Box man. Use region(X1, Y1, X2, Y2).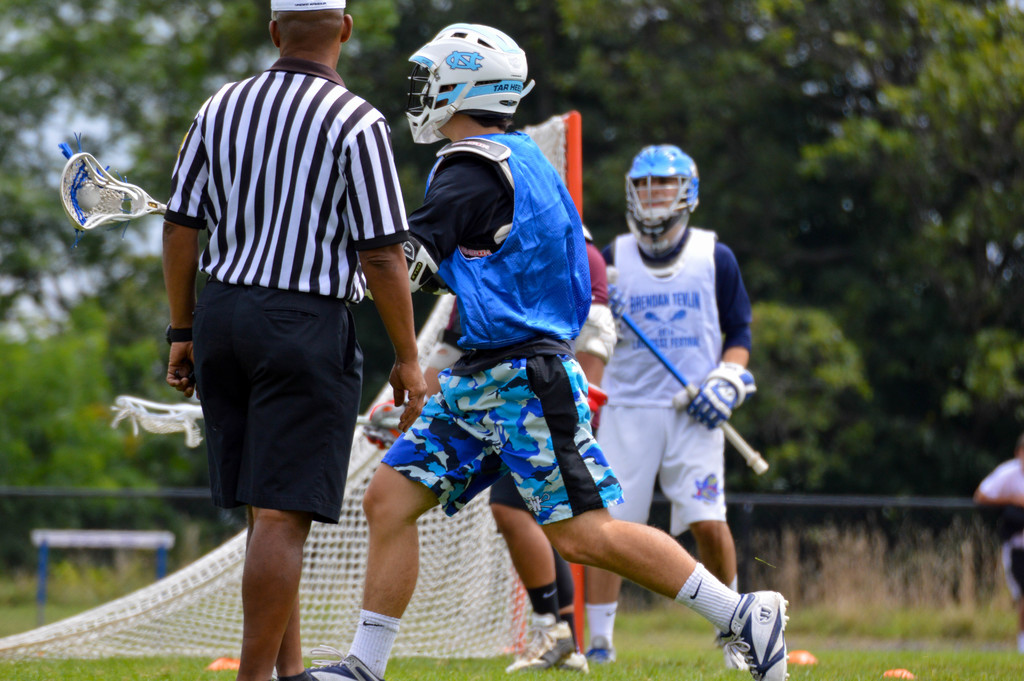
region(579, 143, 754, 668).
